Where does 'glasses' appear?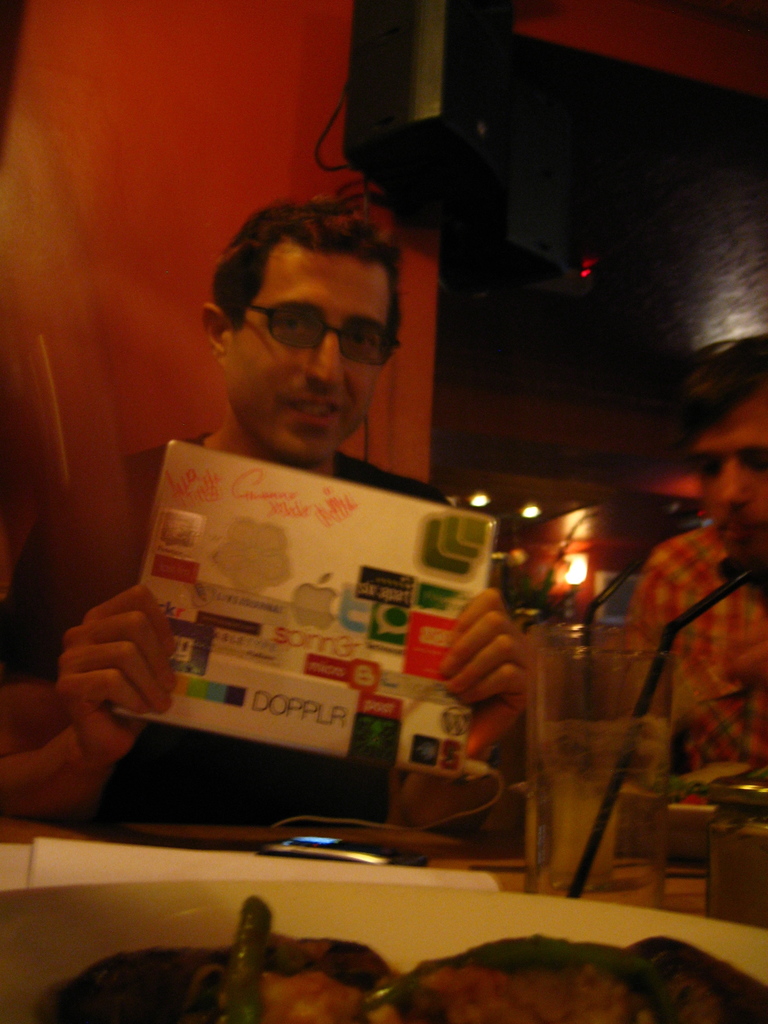
Appears at 236,293,406,371.
